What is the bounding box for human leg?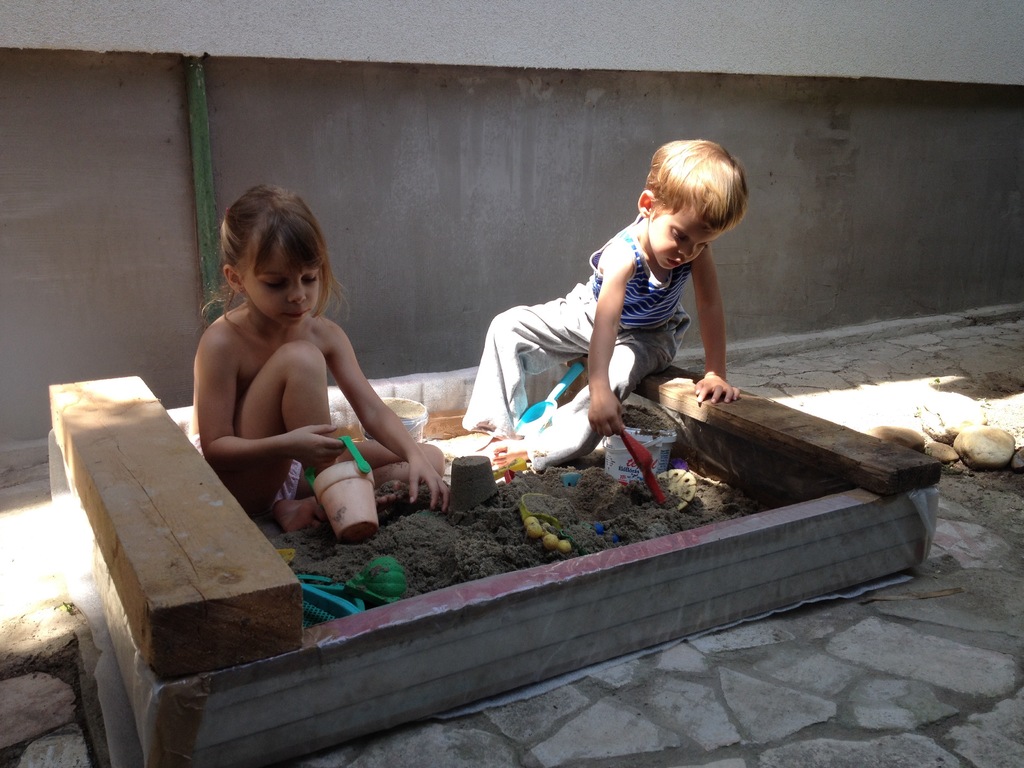
460 287 603 435.
